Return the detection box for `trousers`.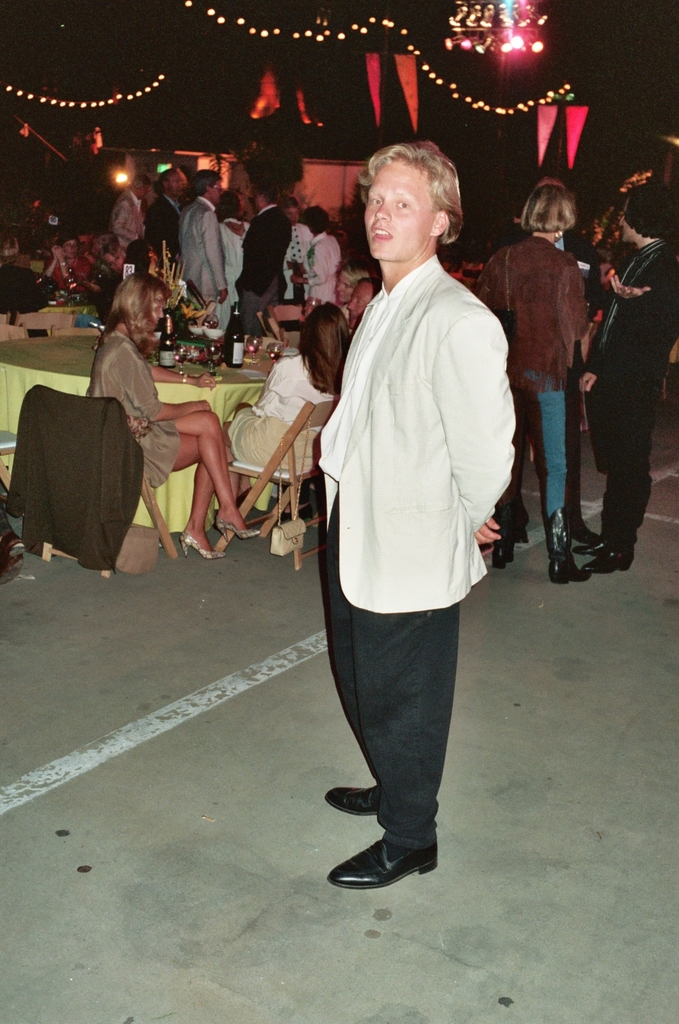
(left=238, top=285, right=287, bottom=335).
